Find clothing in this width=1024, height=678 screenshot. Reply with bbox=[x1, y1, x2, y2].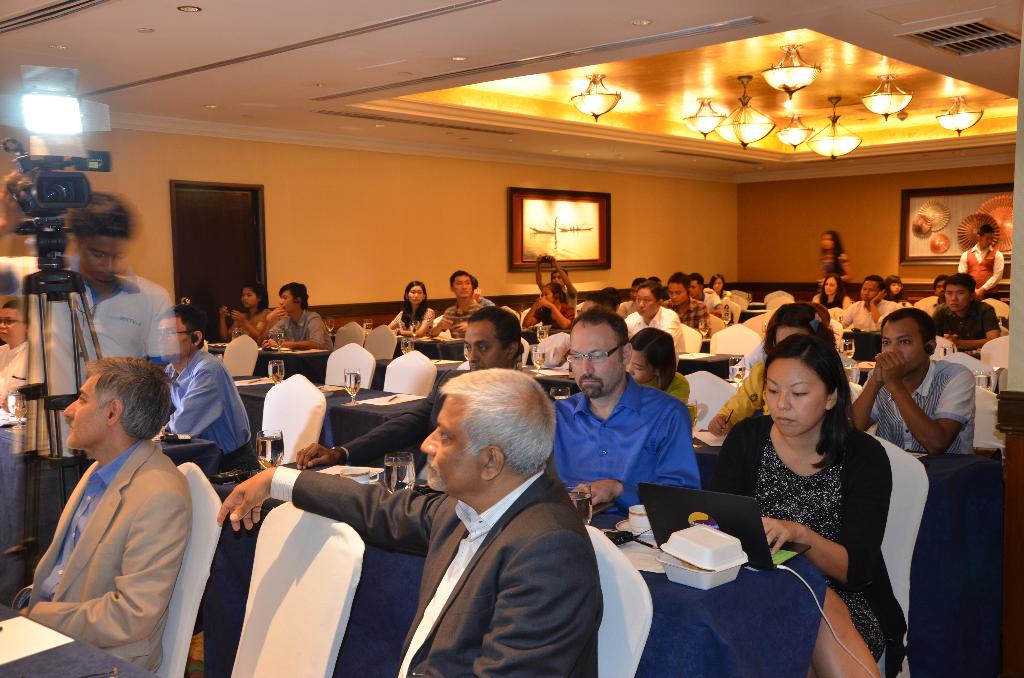
bbox=[870, 360, 976, 457].
